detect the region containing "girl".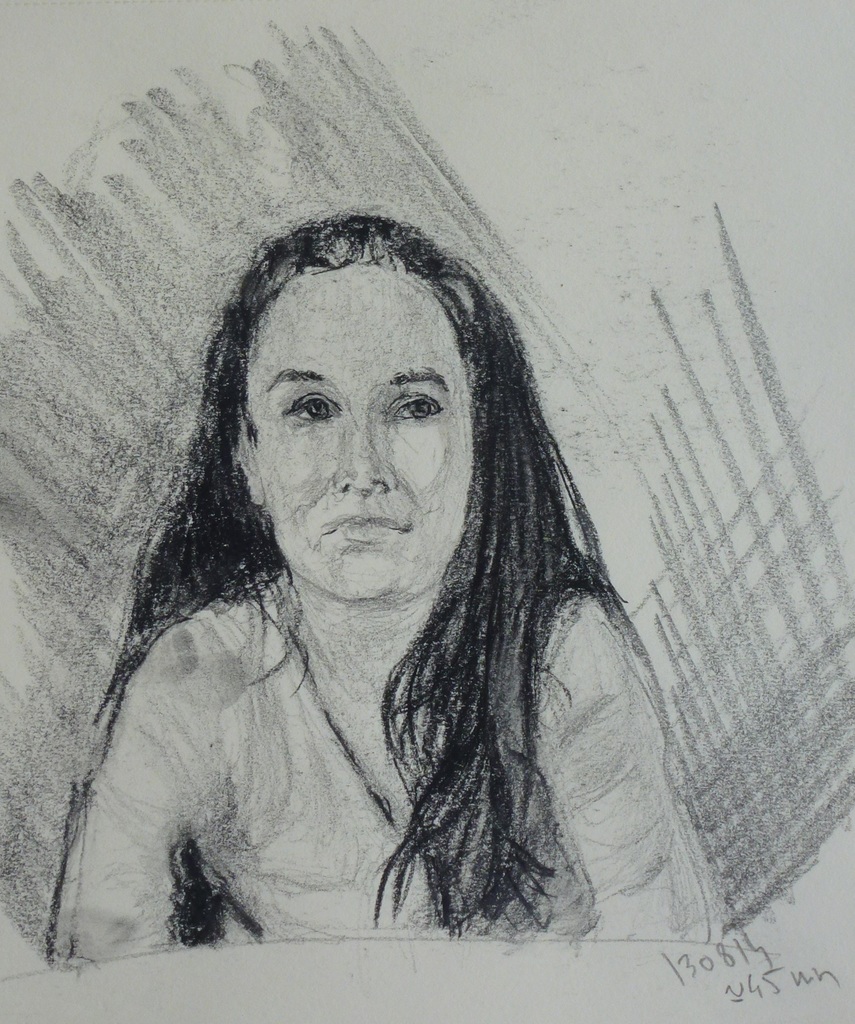
44,213,716,951.
